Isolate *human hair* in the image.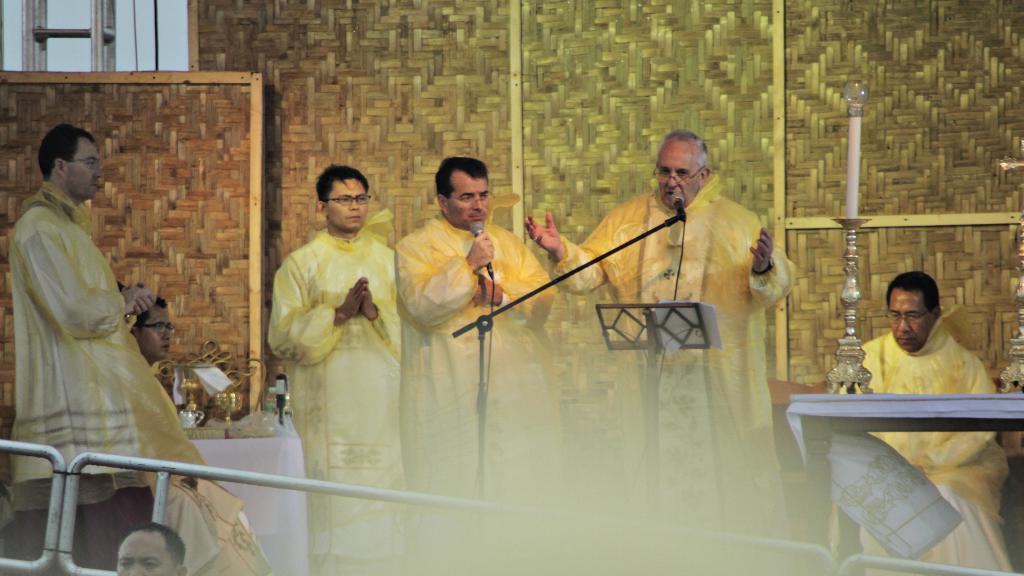
Isolated region: 136 292 166 344.
